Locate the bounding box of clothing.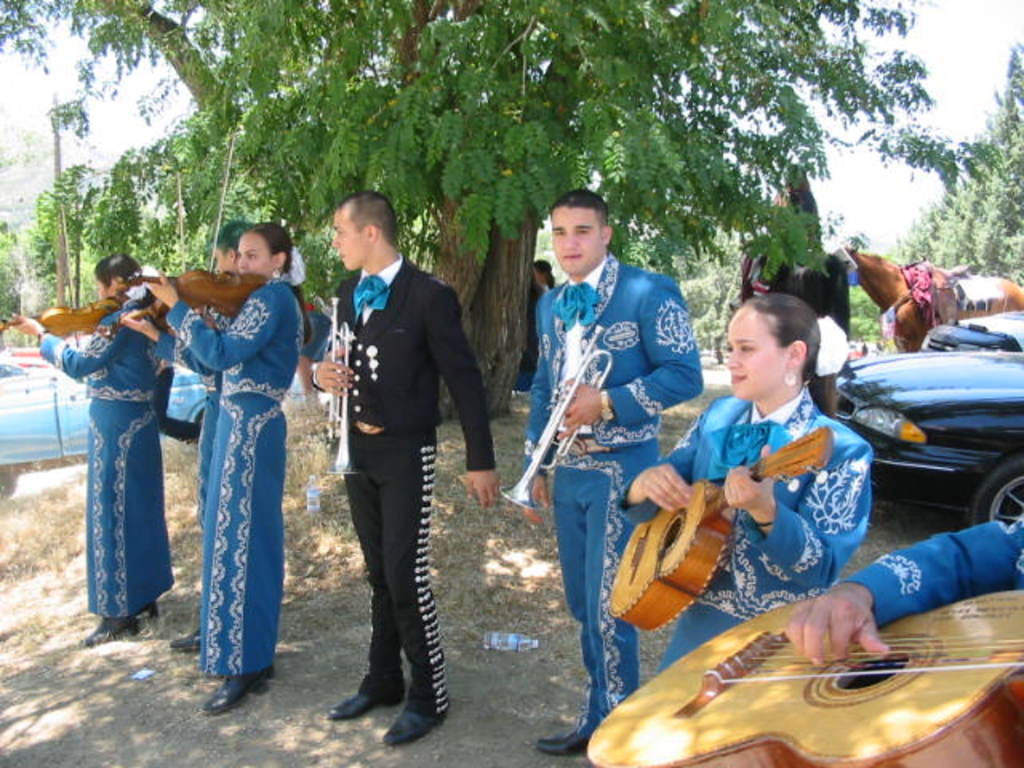
Bounding box: {"x1": 310, "y1": 253, "x2": 498, "y2": 720}.
